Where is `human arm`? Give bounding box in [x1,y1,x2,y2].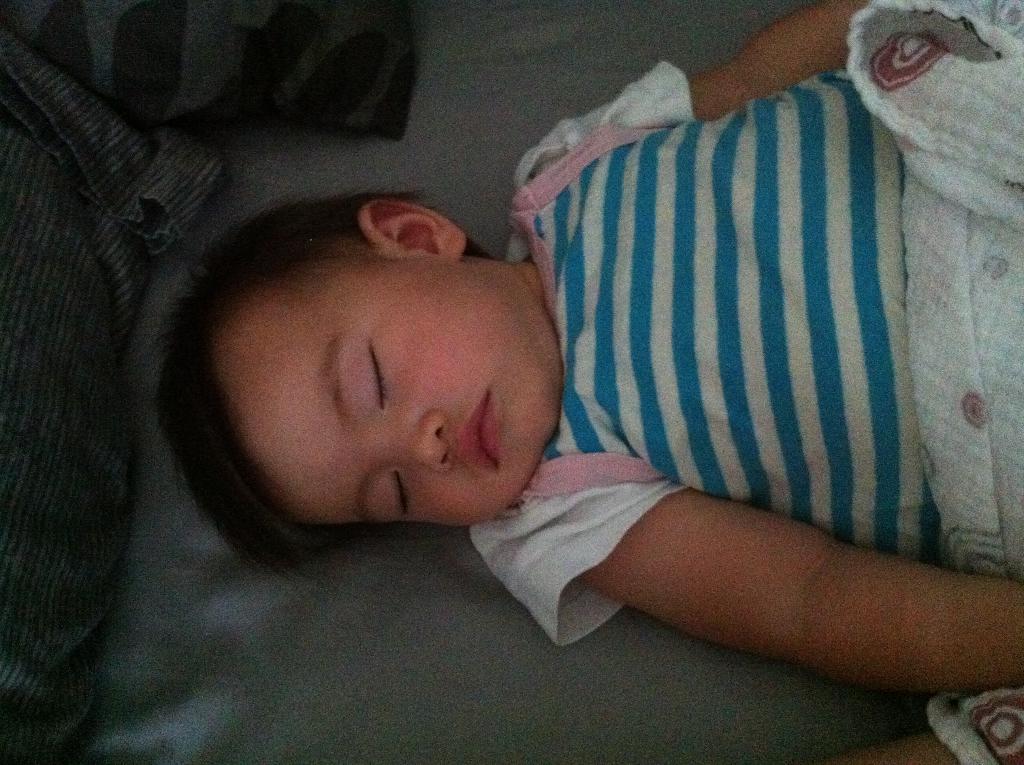
[817,729,959,764].
